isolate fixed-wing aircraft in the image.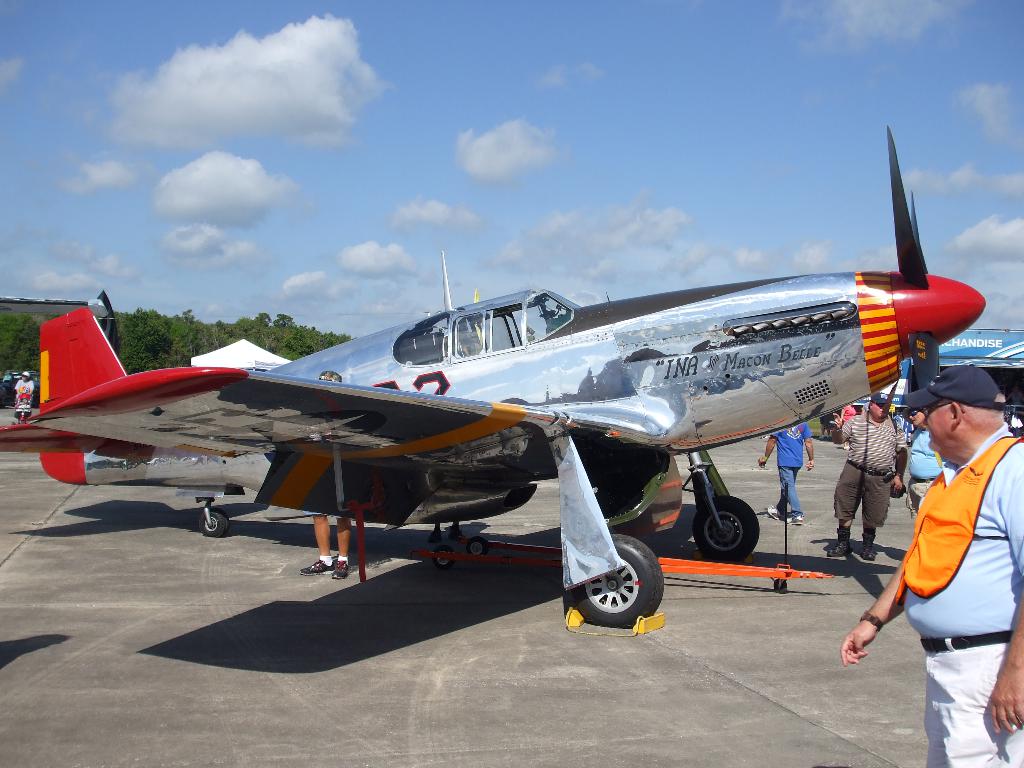
Isolated region: (x1=0, y1=124, x2=985, y2=627).
